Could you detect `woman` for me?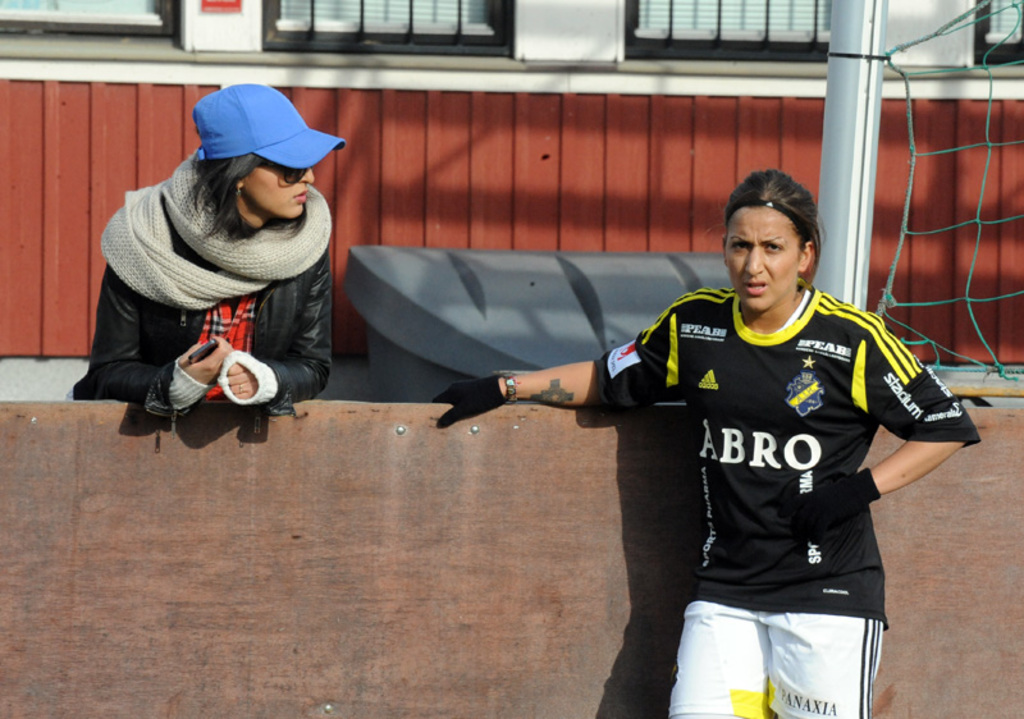
Detection result: BBox(431, 170, 980, 718).
